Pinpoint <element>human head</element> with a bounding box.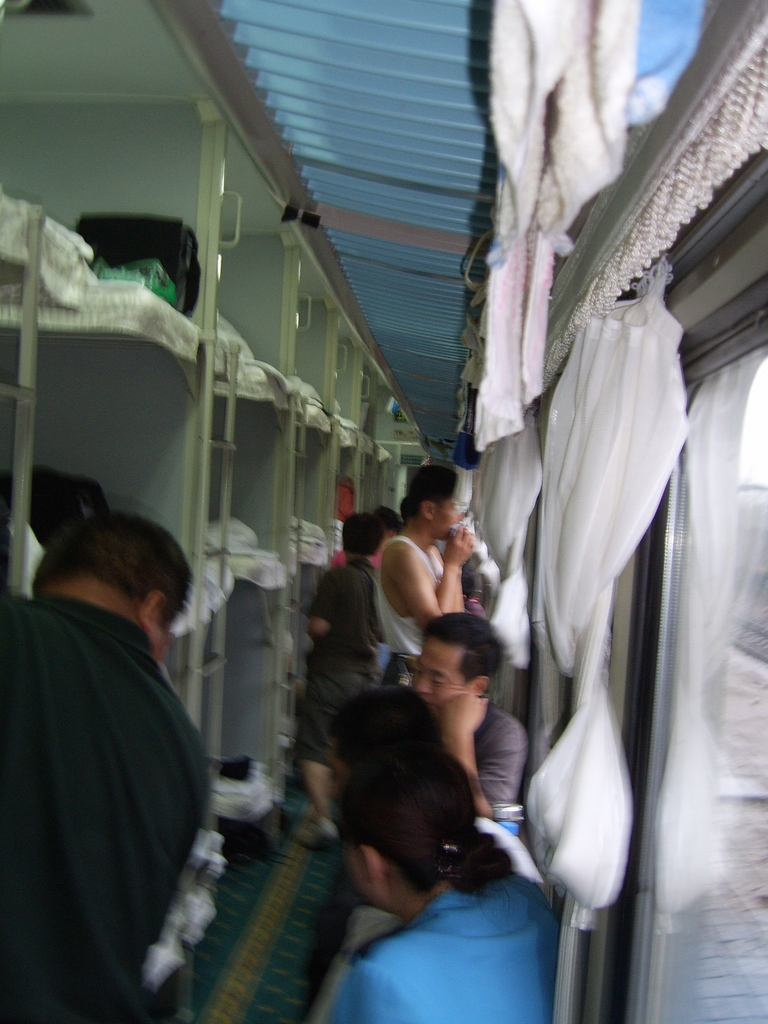
412/466/464/534.
